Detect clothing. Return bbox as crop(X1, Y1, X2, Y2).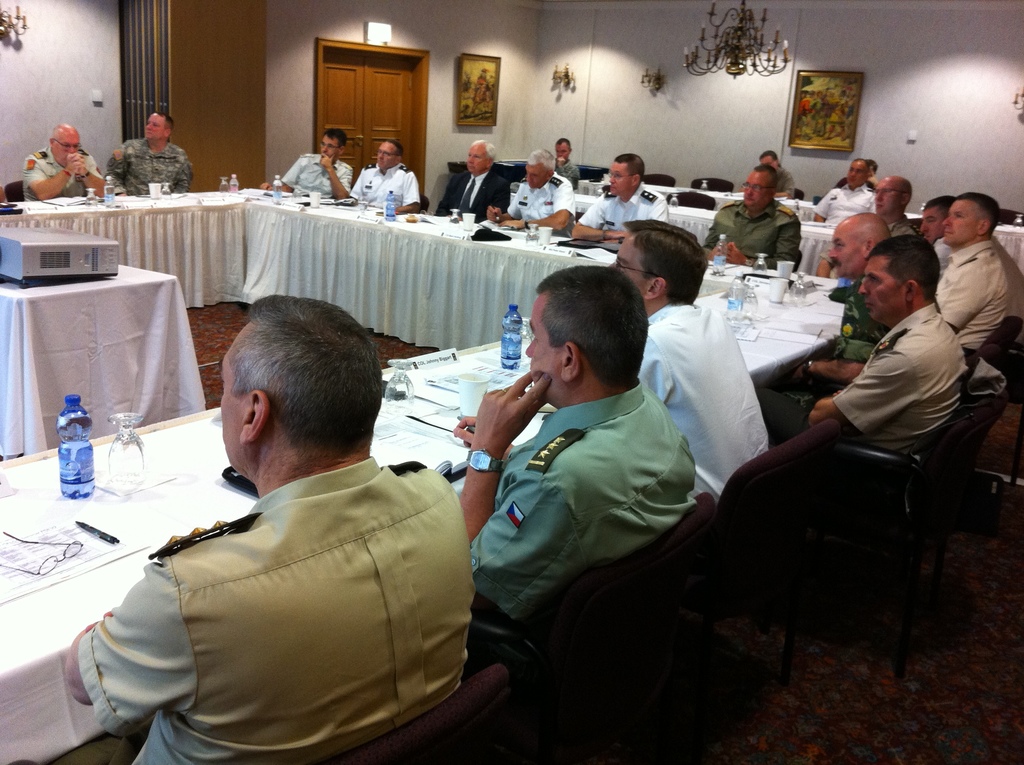
crop(634, 294, 771, 500).
